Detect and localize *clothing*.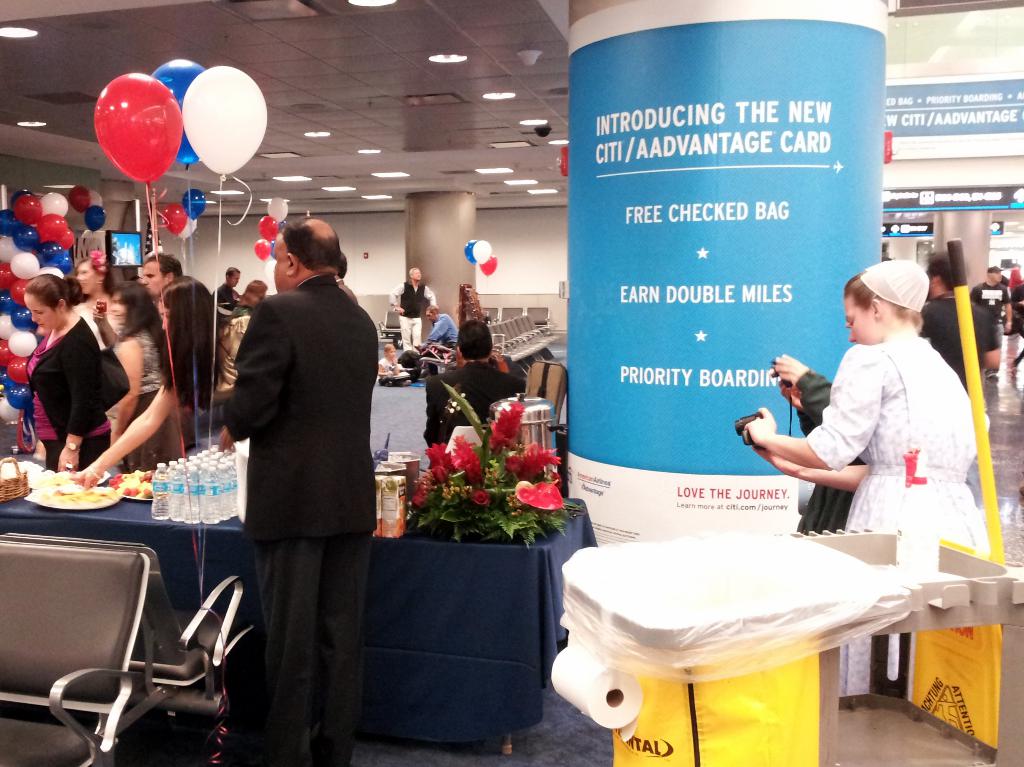
Localized at {"left": 427, "top": 314, "right": 458, "bottom": 353}.
